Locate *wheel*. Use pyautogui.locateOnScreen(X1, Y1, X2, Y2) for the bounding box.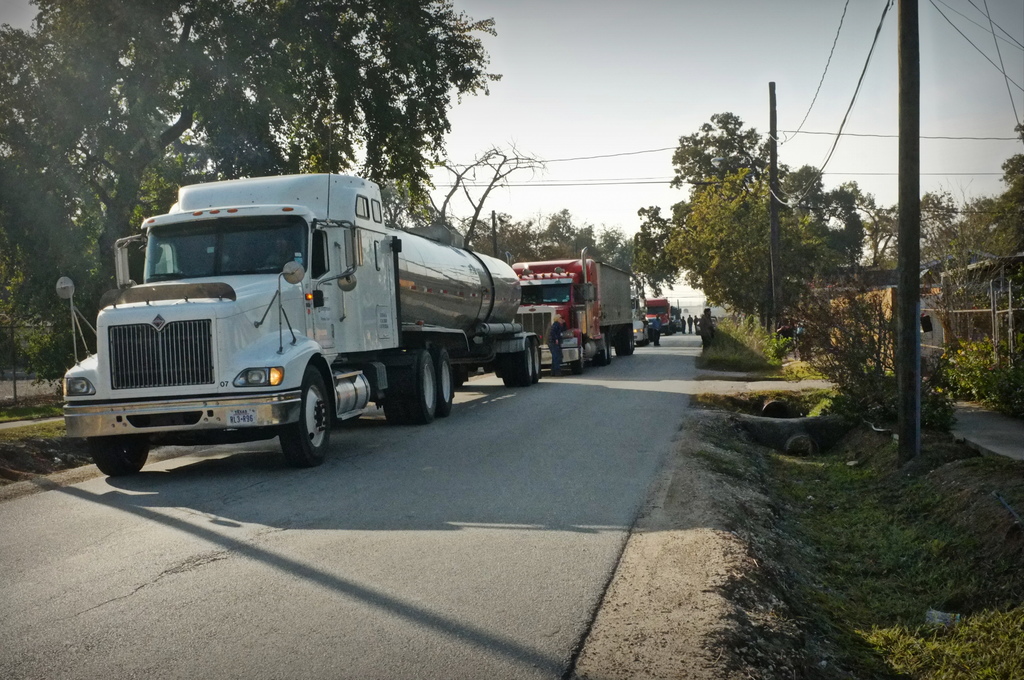
pyautogui.locateOnScreen(269, 367, 331, 463).
